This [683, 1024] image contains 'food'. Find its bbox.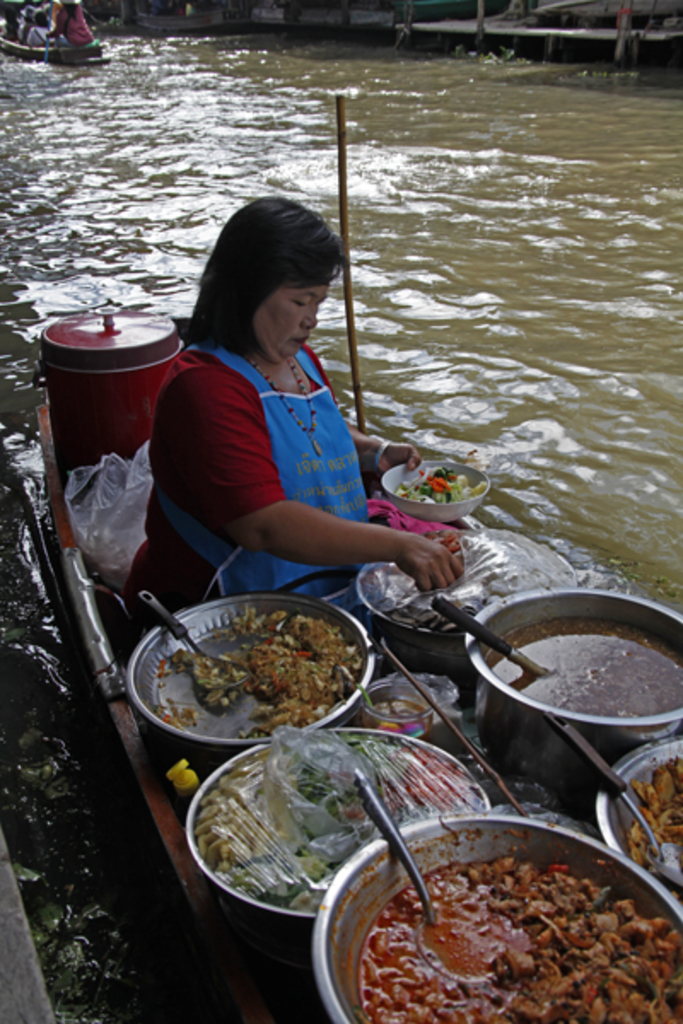
crop(208, 602, 364, 742).
